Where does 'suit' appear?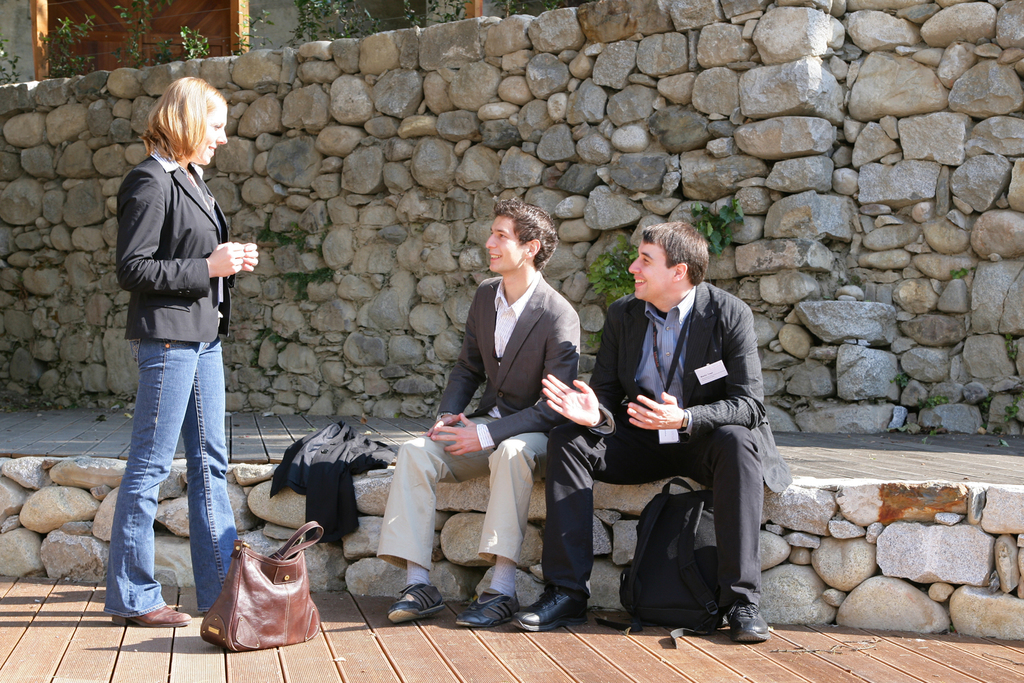
Appears at box(113, 151, 234, 343).
